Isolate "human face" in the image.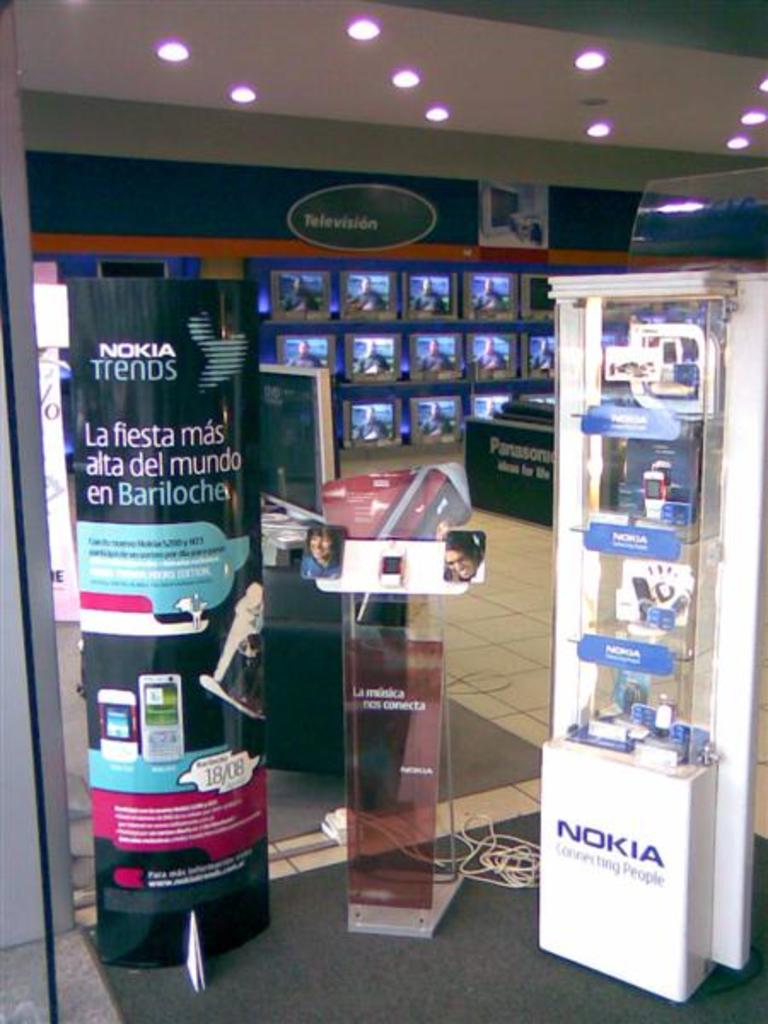
Isolated region: box(483, 276, 495, 297).
